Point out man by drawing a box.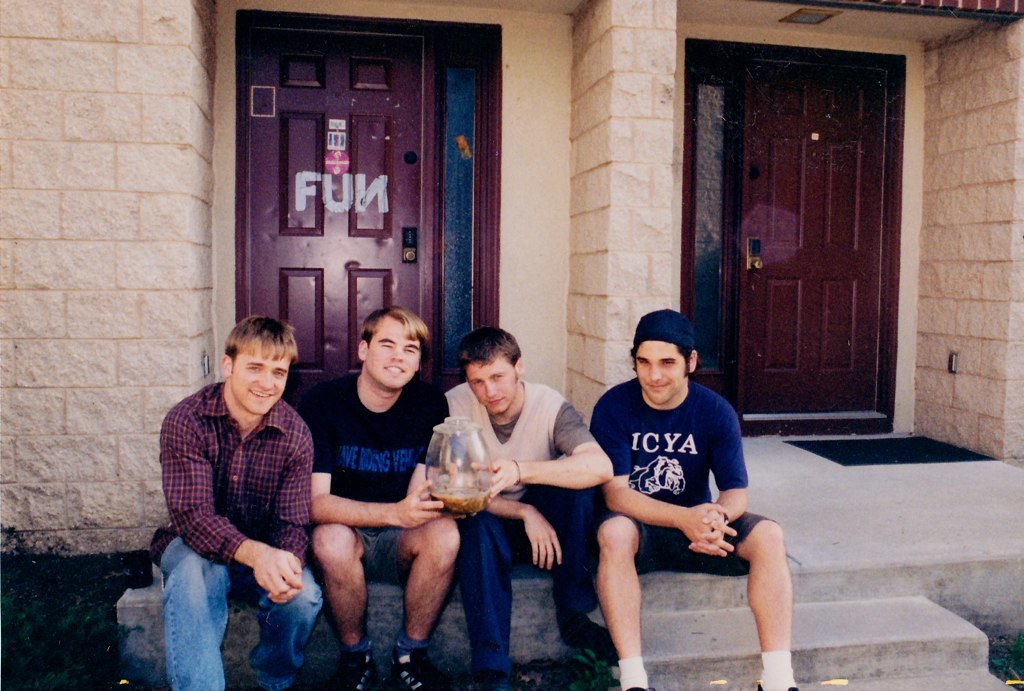
left=310, top=300, right=467, bottom=686.
